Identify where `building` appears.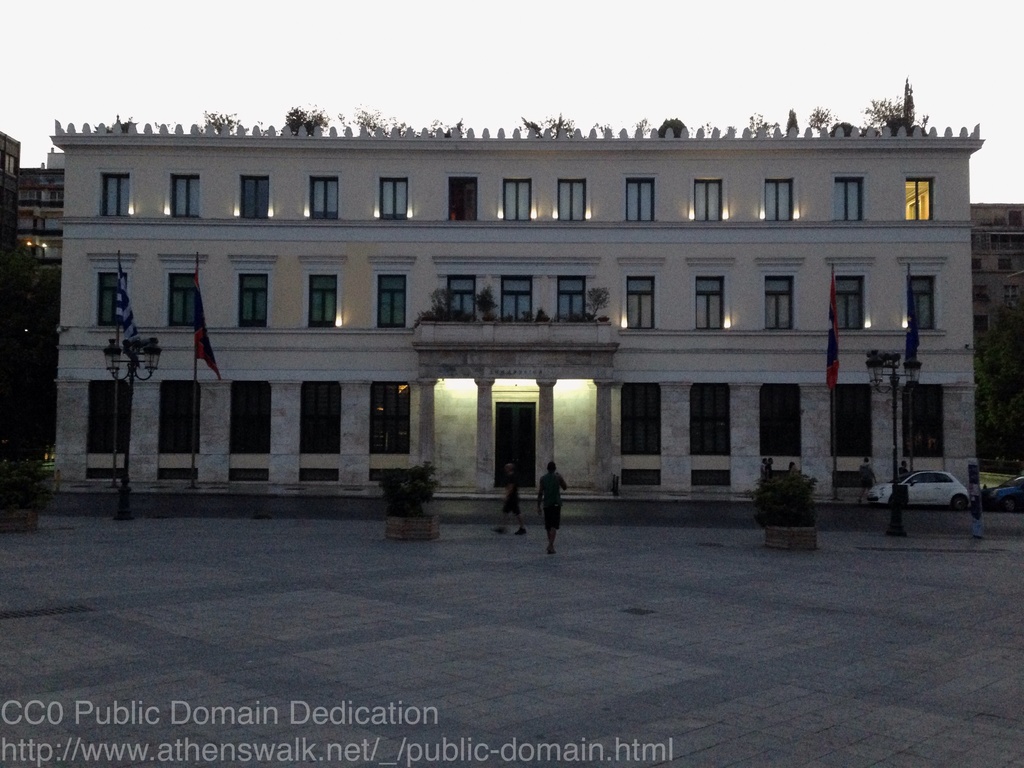
Appears at <box>19,150,63,283</box>.
